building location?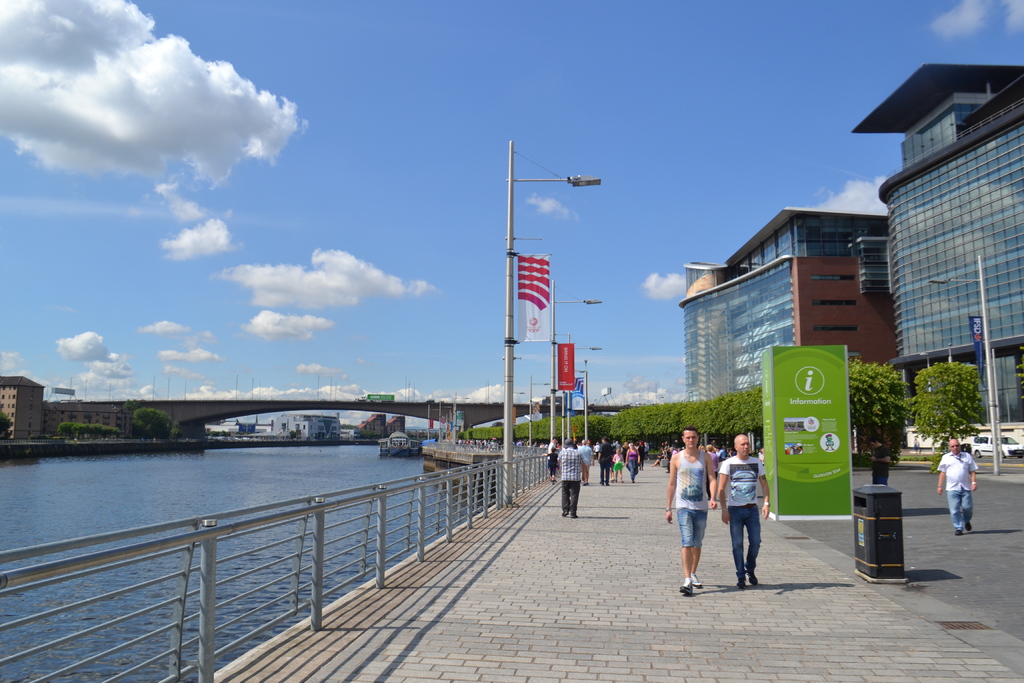
(x1=678, y1=206, x2=890, y2=404)
